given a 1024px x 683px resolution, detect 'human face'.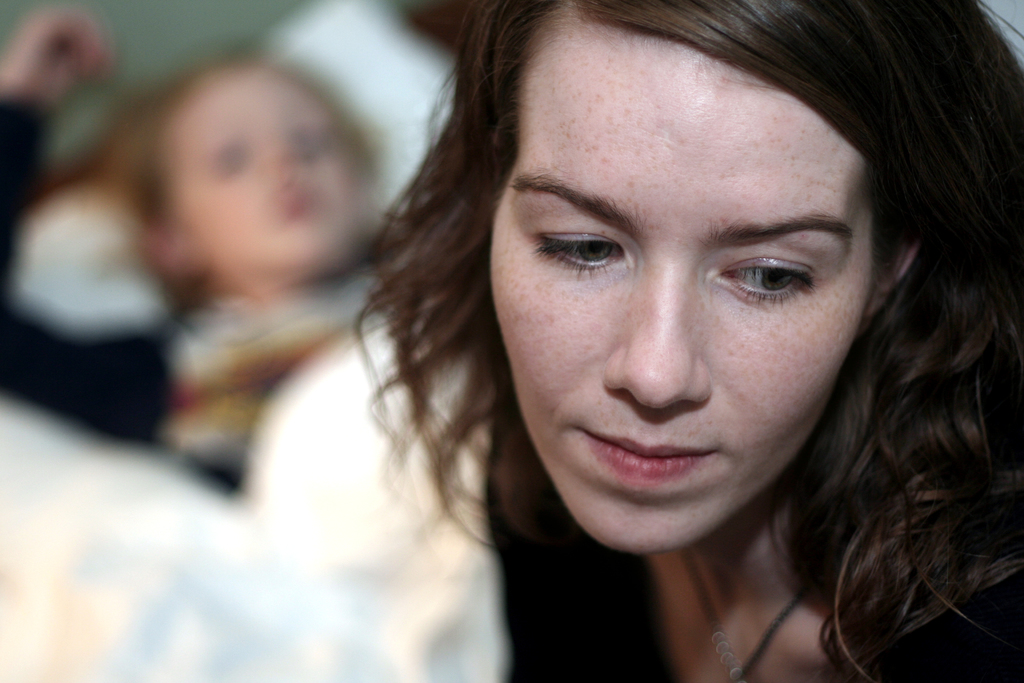
x1=165, y1=58, x2=365, y2=278.
